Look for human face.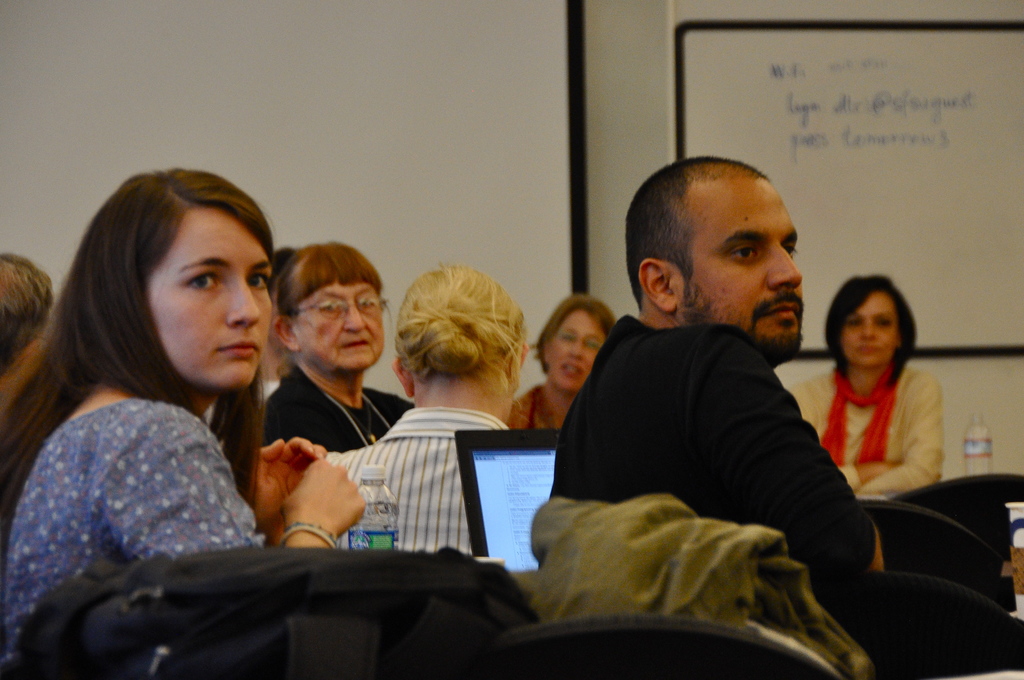
Found: <box>145,206,273,385</box>.
